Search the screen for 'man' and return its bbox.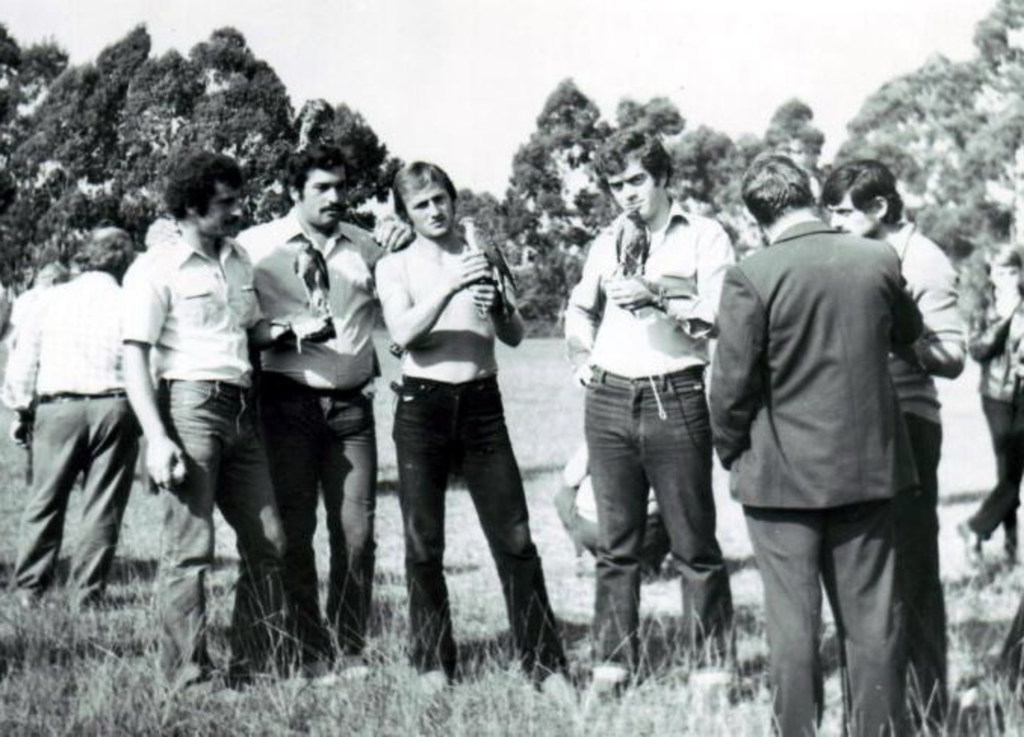
Found: box(8, 230, 144, 614).
